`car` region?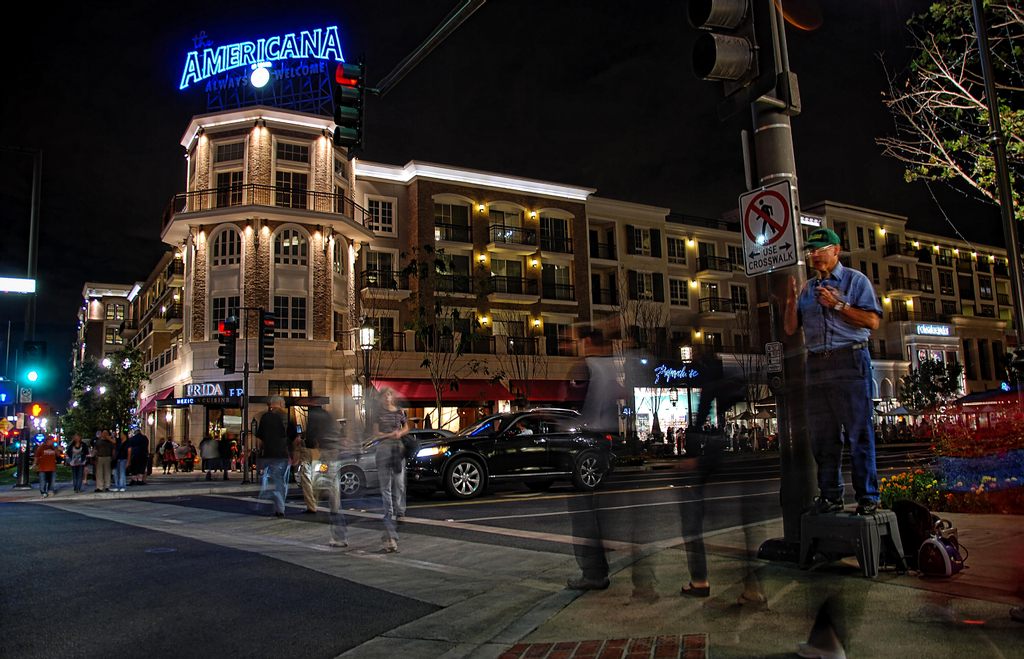
crop(402, 403, 629, 498)
